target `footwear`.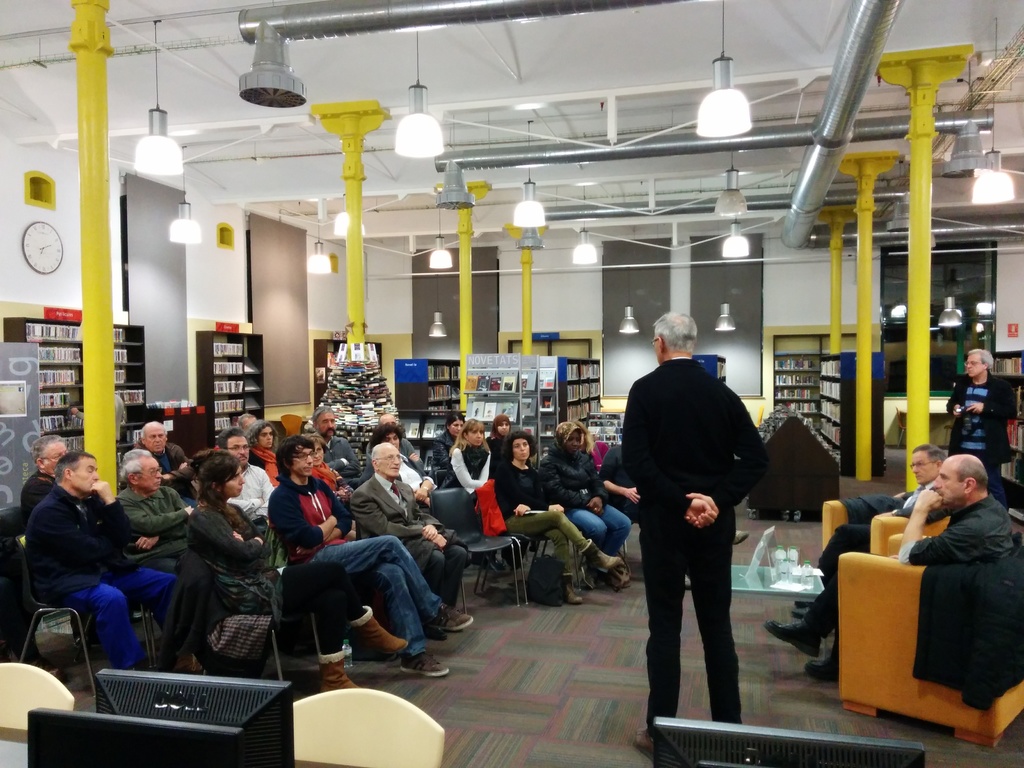
Target region: <region>808, 652, 840, 680</region>.
